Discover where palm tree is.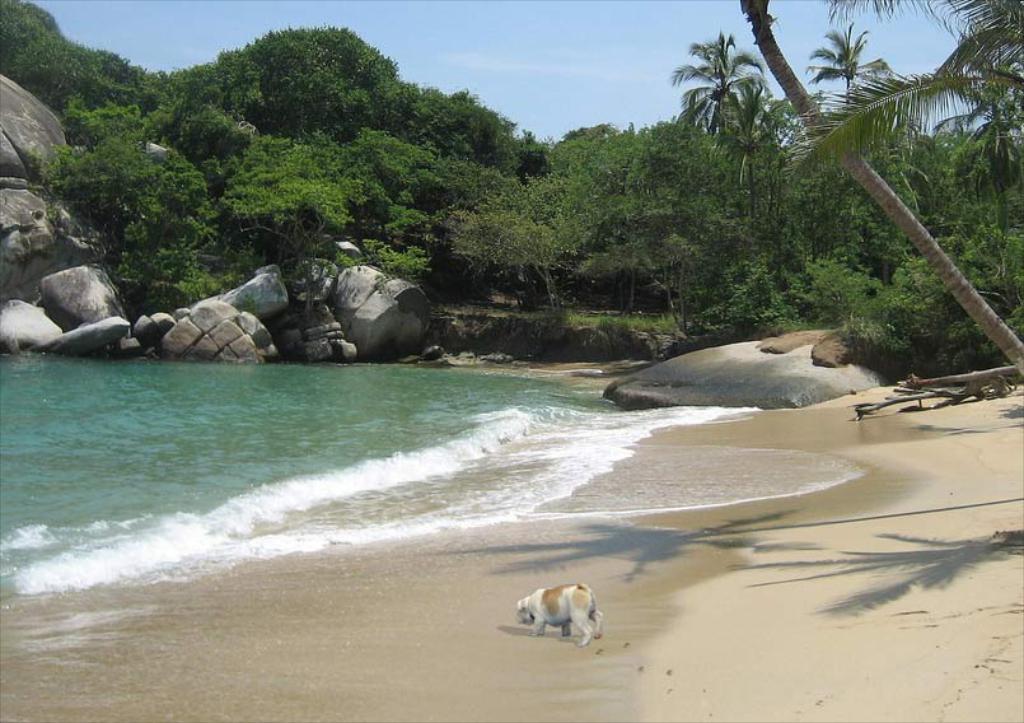
Discovered at 777, 0, 1023, 202.
